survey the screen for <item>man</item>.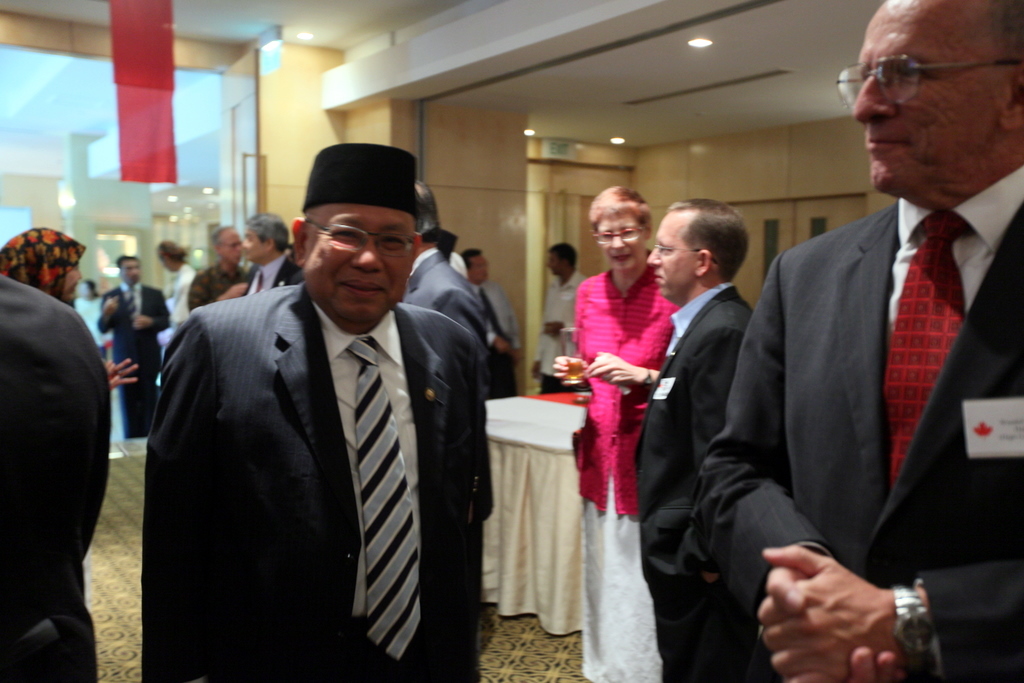
Survey found: BBox(95, 256, 175, 437).
